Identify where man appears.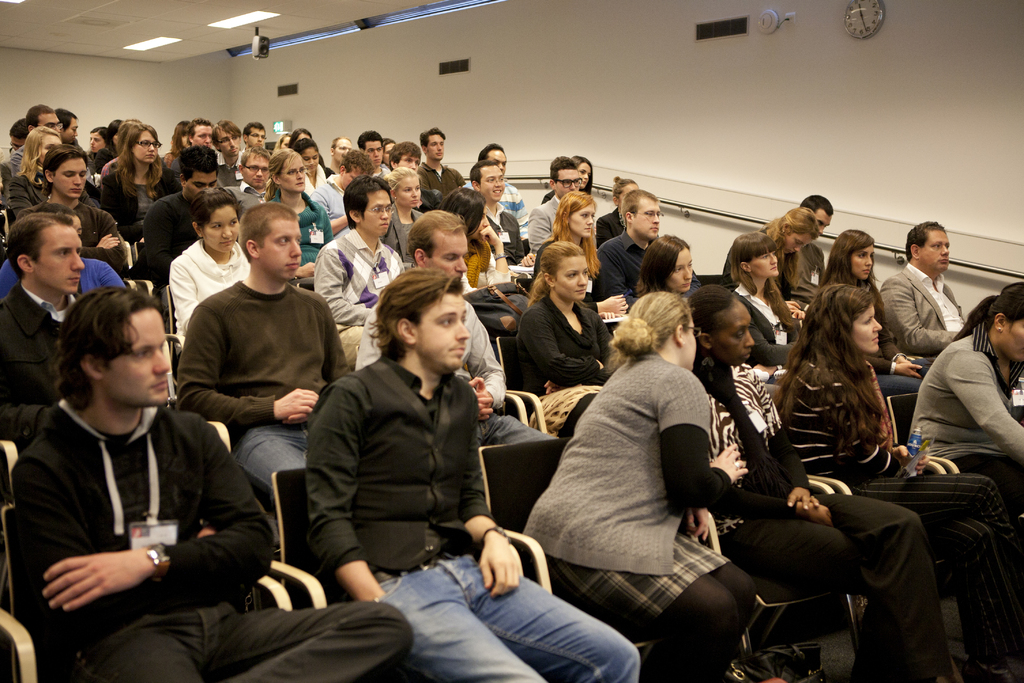
Appears at bbox(312, 173, 399, 365).
